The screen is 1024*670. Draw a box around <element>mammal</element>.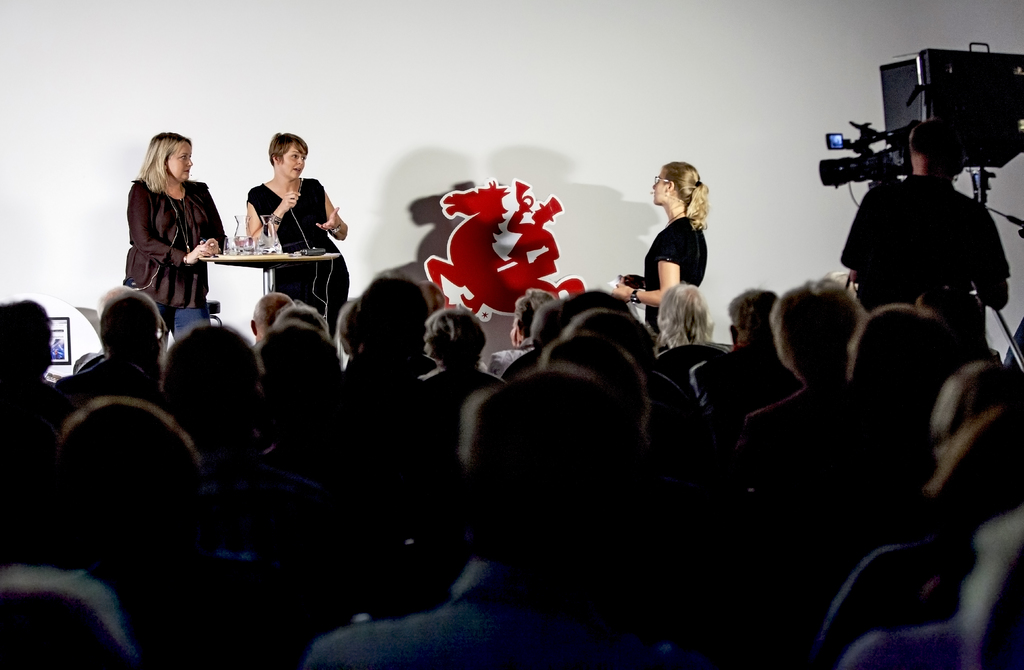
bbox=[106, 126, 218, 310].
